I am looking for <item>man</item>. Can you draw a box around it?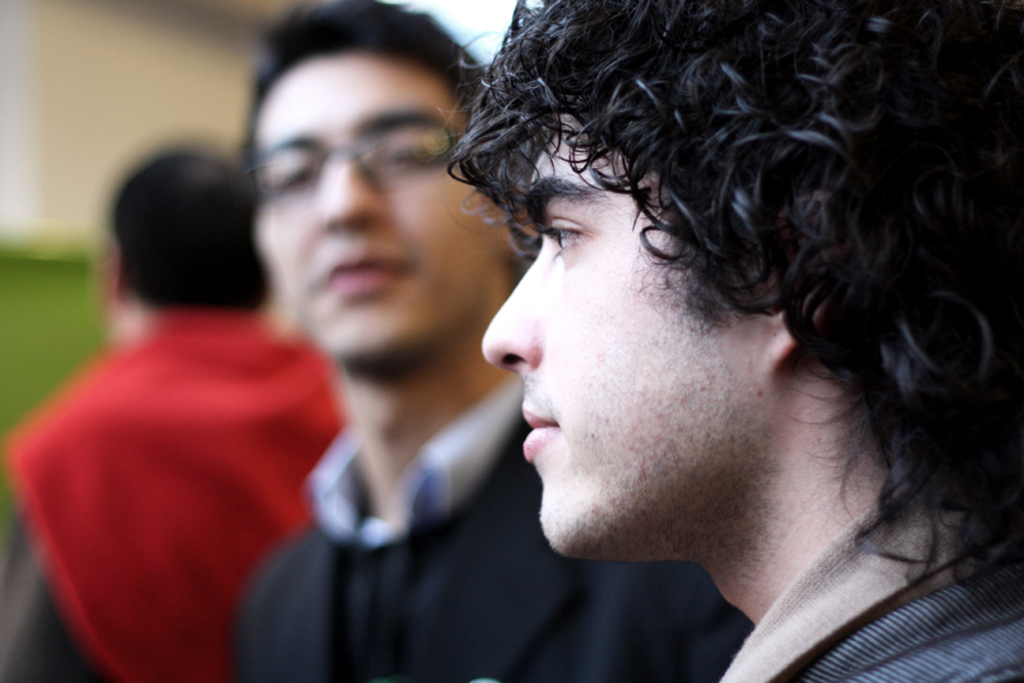
Sure, the bounding box is [x1=0, y1=150, x2=358, y2=682].
